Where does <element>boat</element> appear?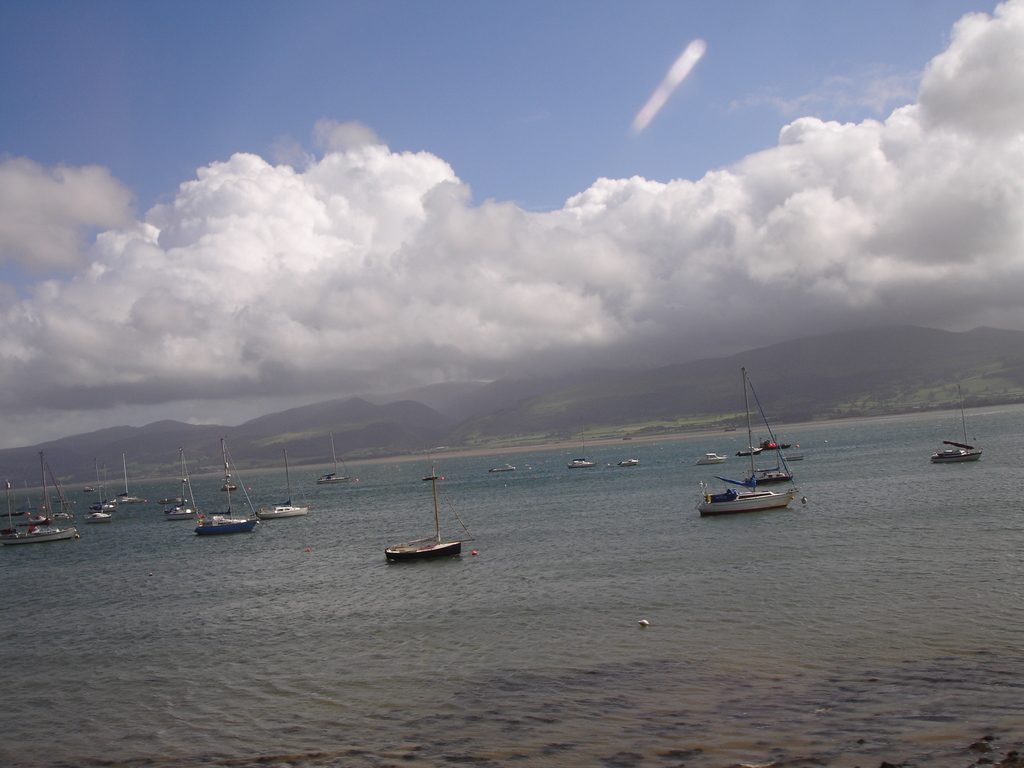
Appears at {"left": 12, "top": 511, "right": 49, "bottom": 529}.
